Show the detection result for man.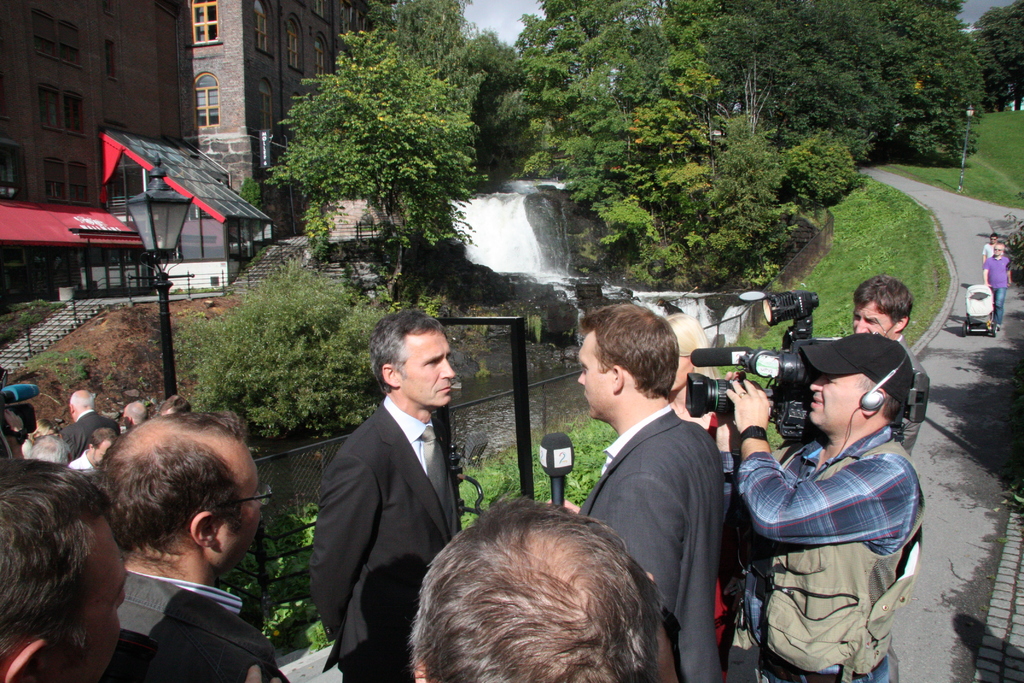
pyautogui.locateOnScreen(850, 272, 930, 461).
